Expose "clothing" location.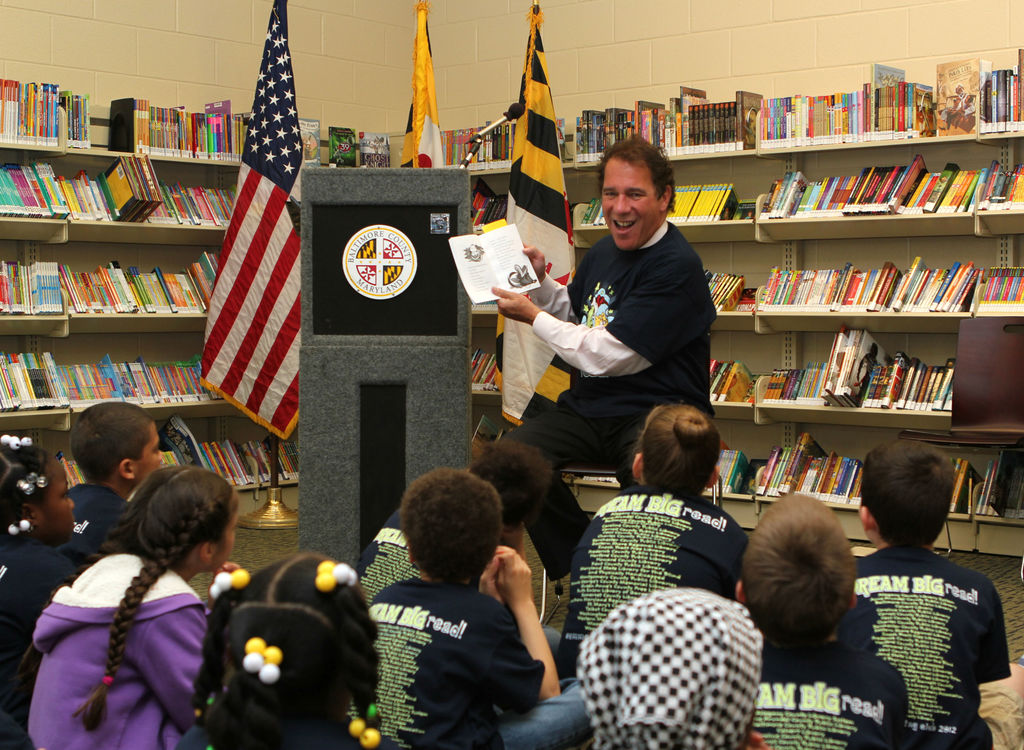
Exposed at crop(364, 574, 595, 749).
